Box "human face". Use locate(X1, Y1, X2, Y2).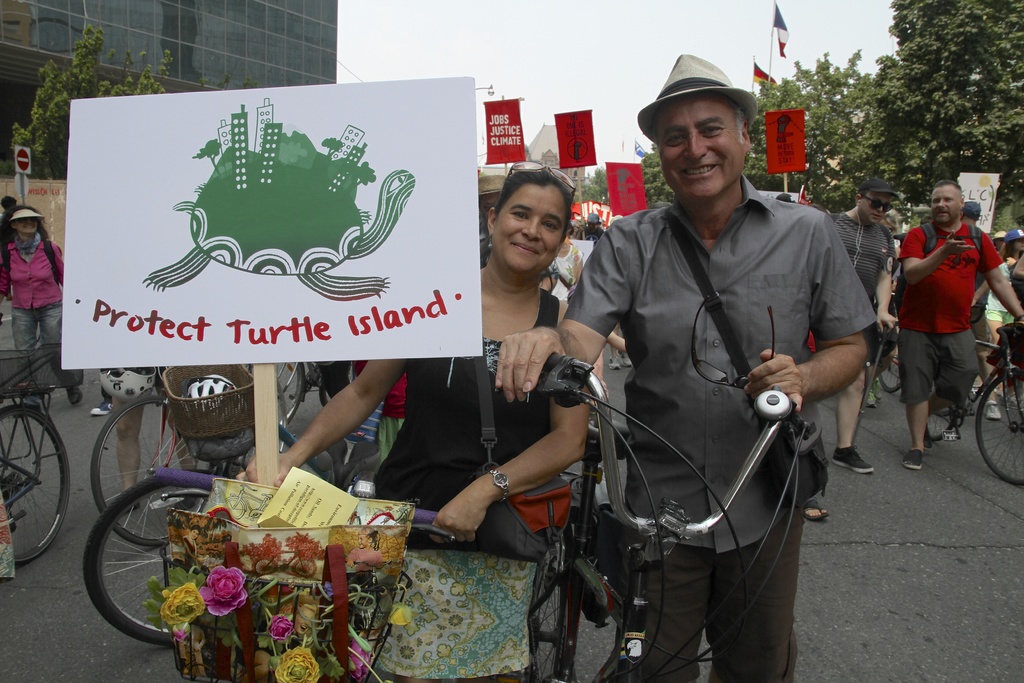
locate(14, 217, 38, 234).
